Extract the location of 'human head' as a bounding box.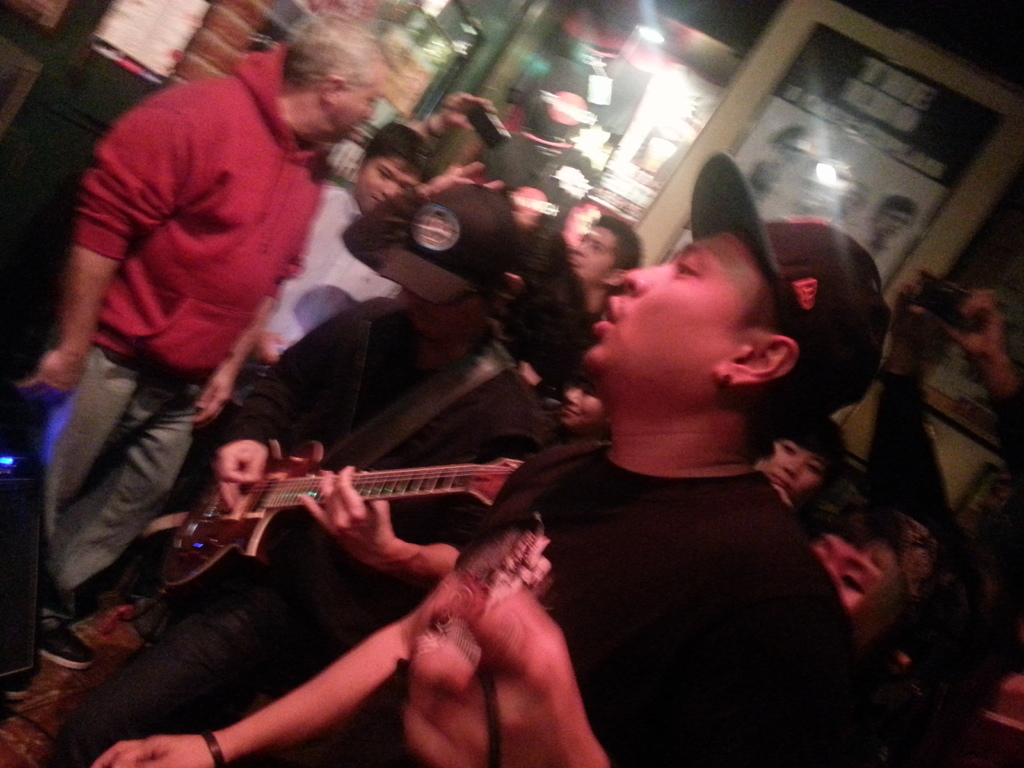
detection(354, 122, 435, 214).
